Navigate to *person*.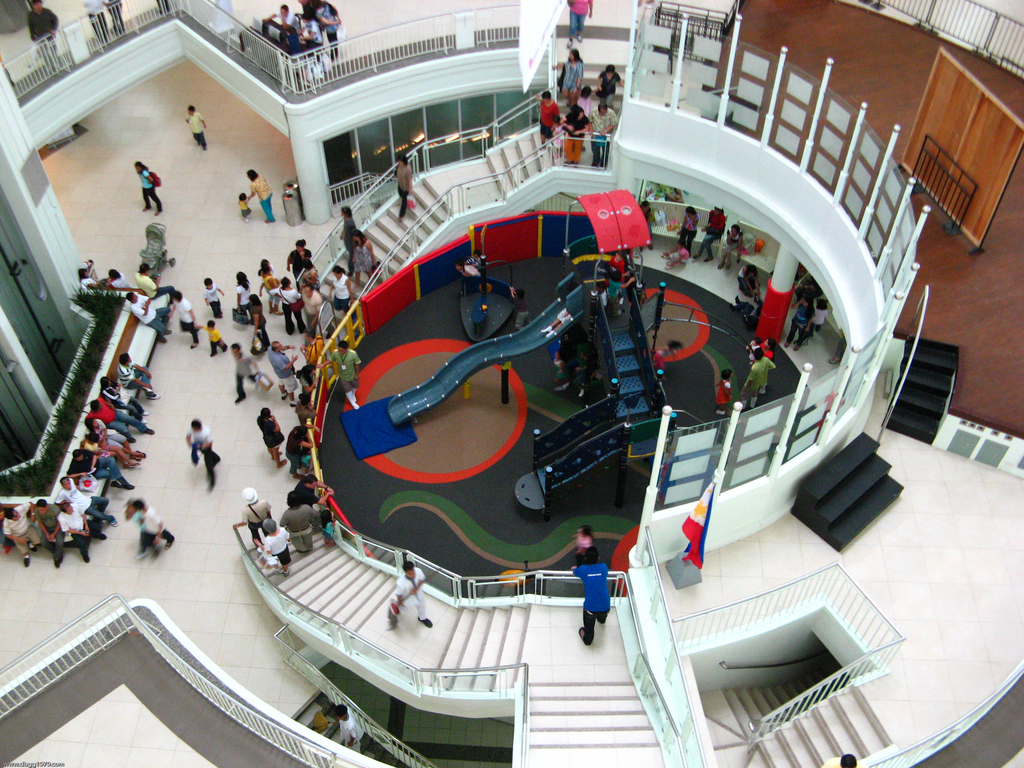
Navigation target: <region>141, 496, 180, 560</region>.
